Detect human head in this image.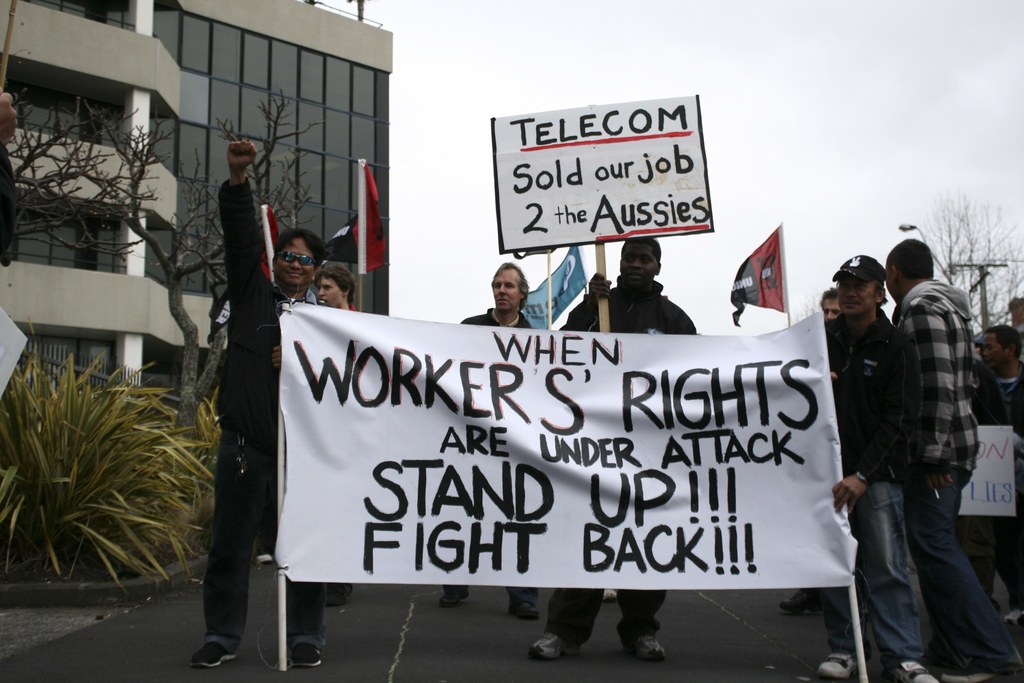
Detection: bbox=[885, 238, 935, 308].
